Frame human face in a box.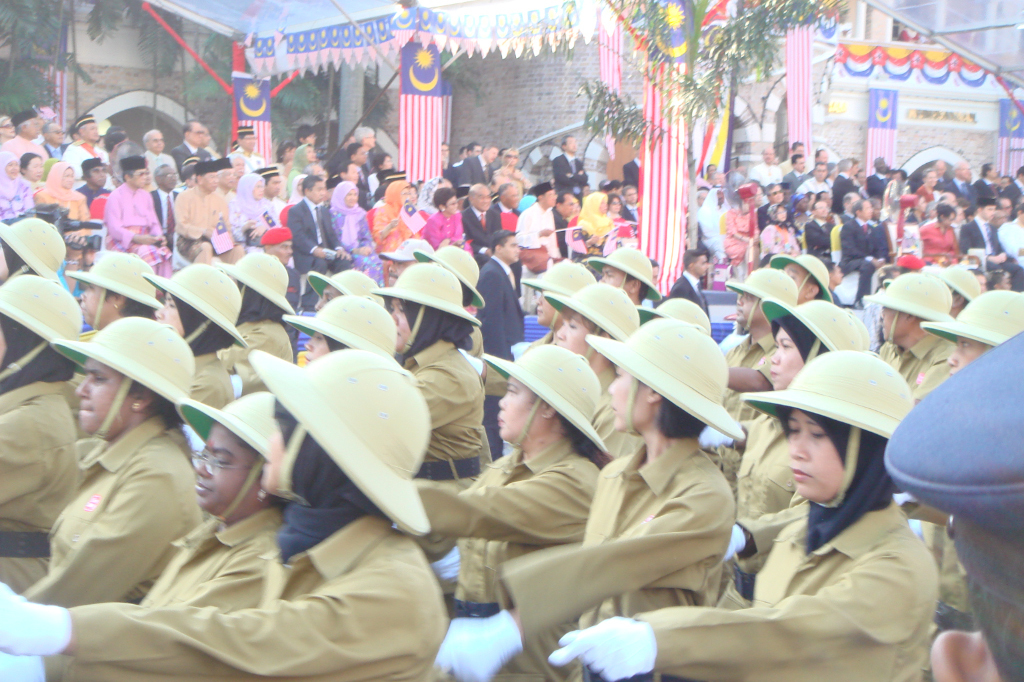
pyautogui.locateOnScreen(880, 305, 913, 343).
